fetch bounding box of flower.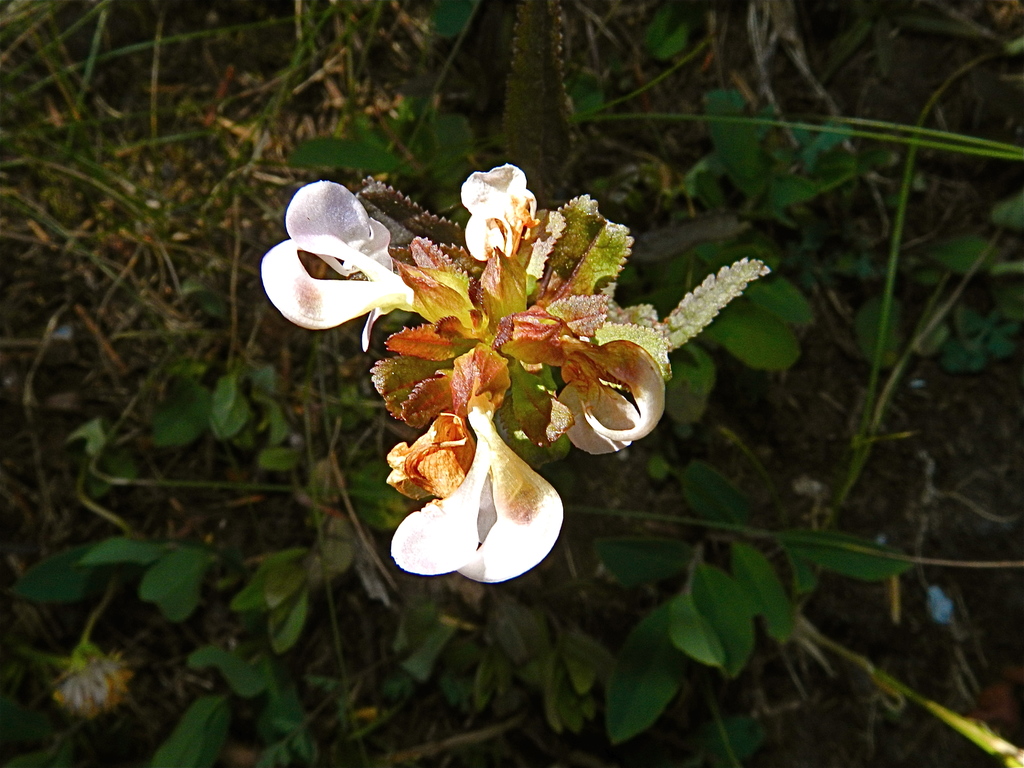
Bbox: bbox=[306, 144, 679, 513].
